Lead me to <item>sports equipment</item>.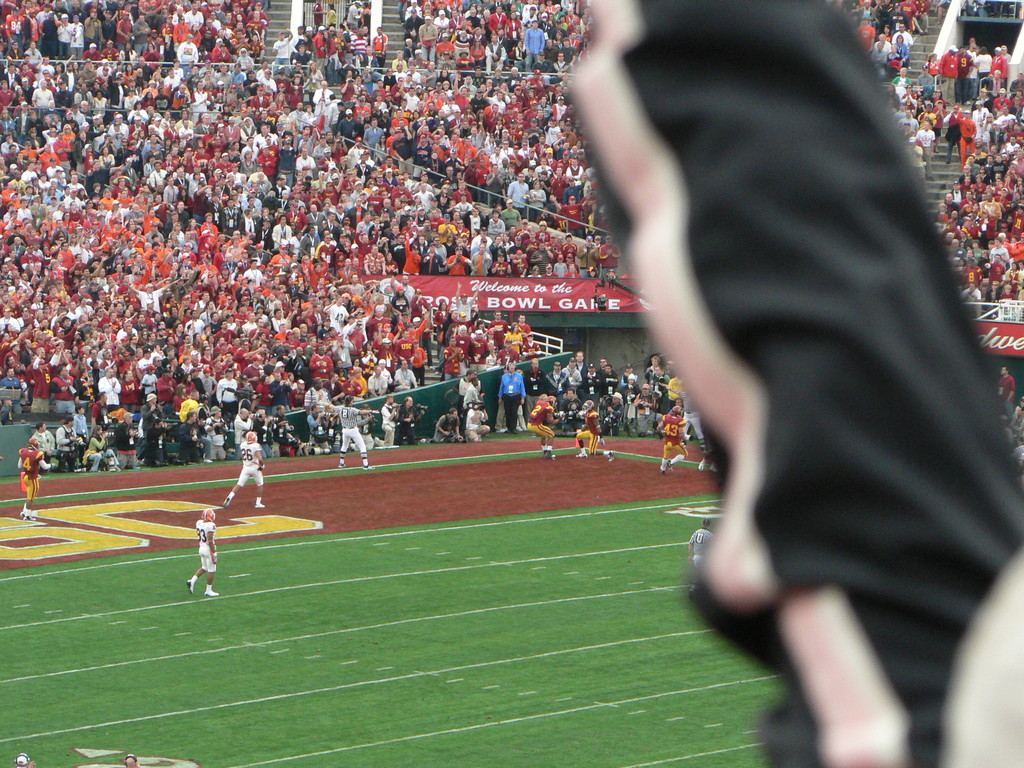
Lead to (547, 396, 554, 405).
